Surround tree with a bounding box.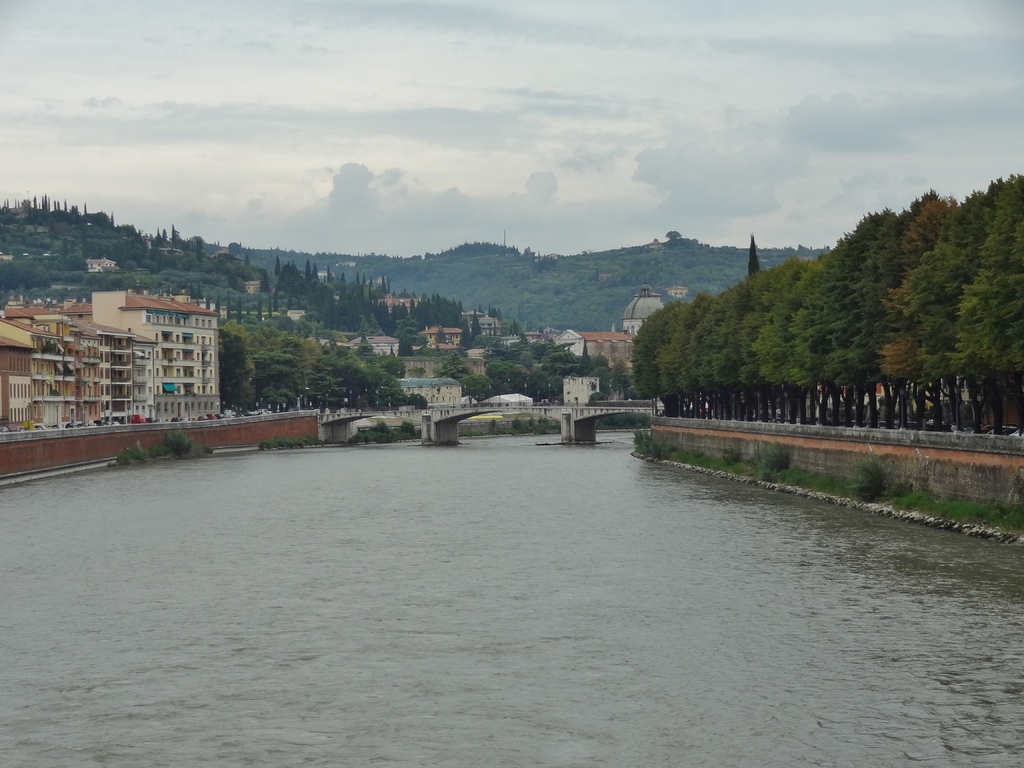
bbox(628, 301, 688, 410).
